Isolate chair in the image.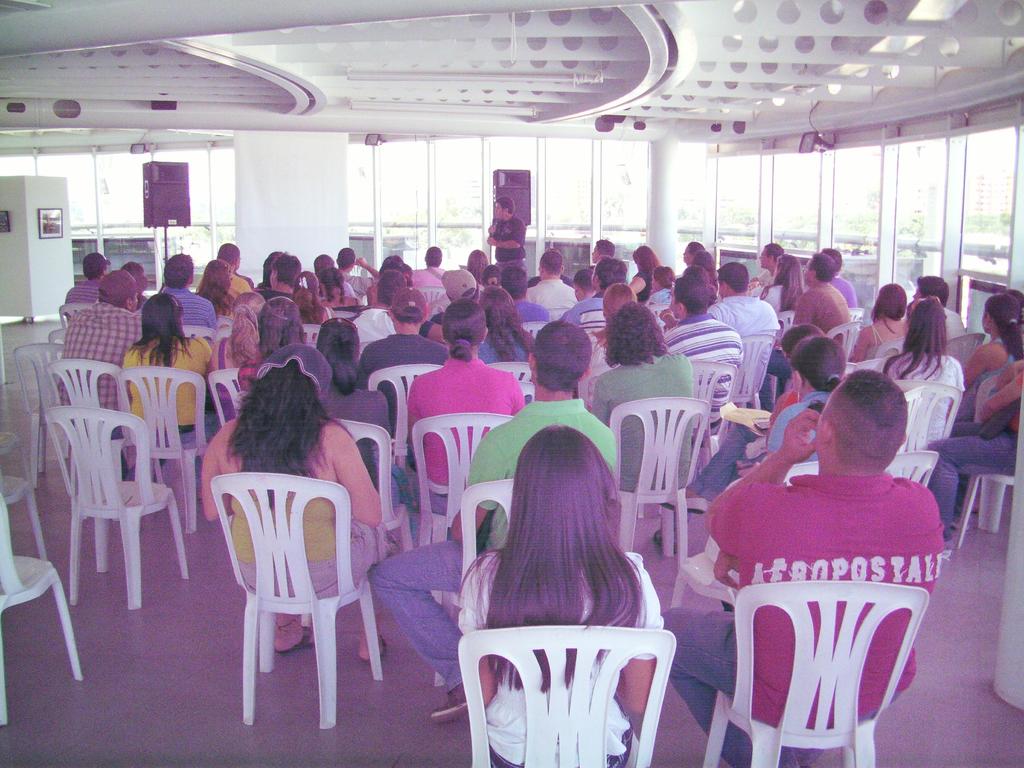
Isolated region: pyautogui.locateOnScreen(458, 623, 676, 767).
